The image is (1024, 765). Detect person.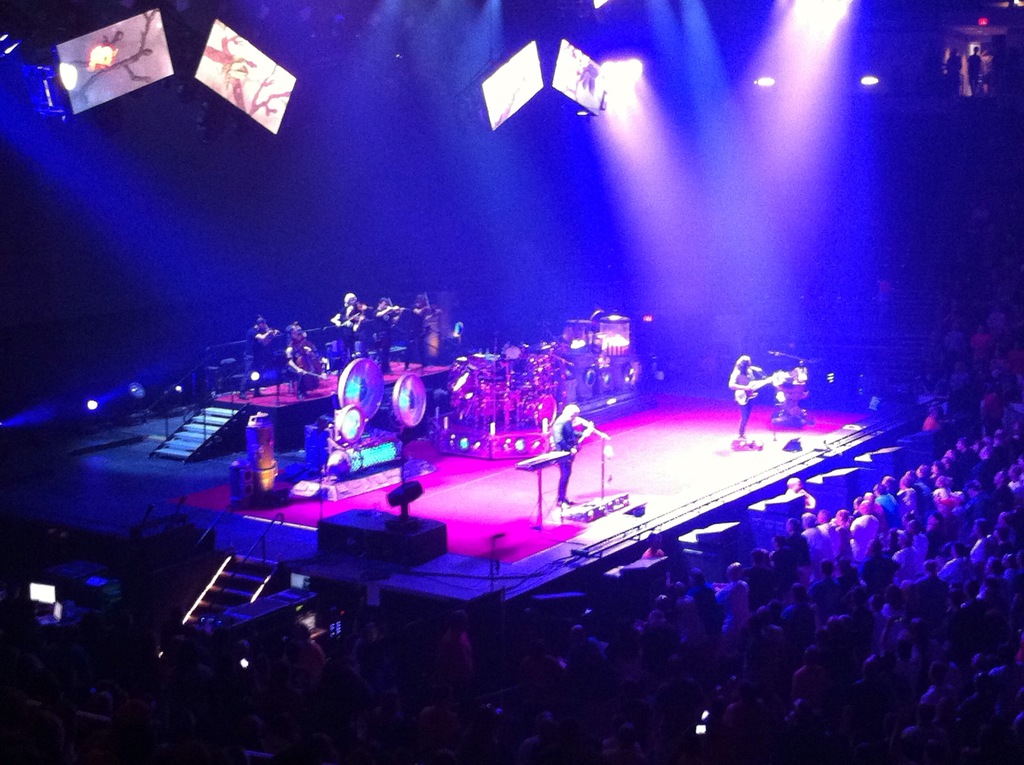
Detection: 236 310 287 401.
